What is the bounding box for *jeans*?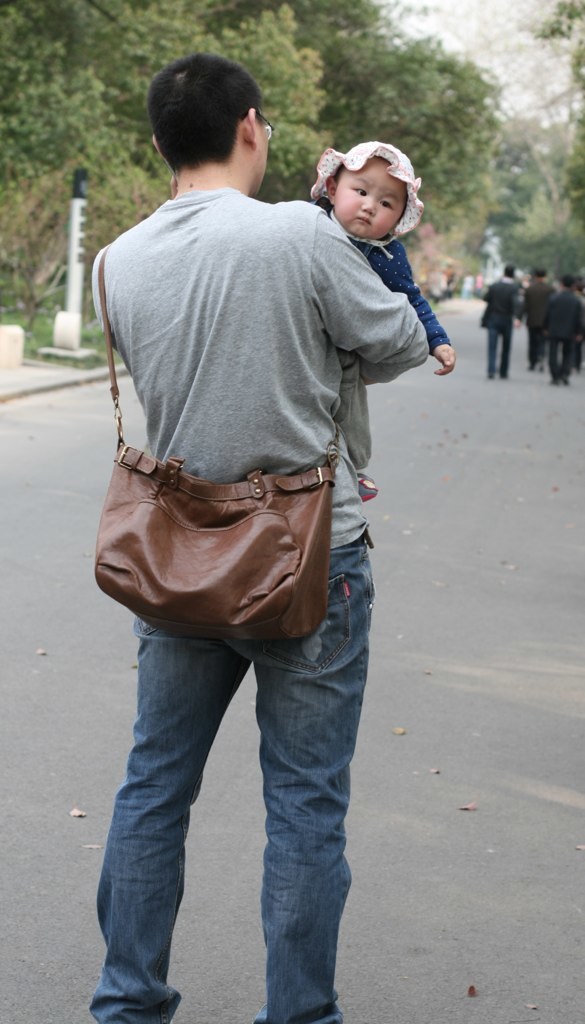
bbox=[92, 538, 378, 1023].
